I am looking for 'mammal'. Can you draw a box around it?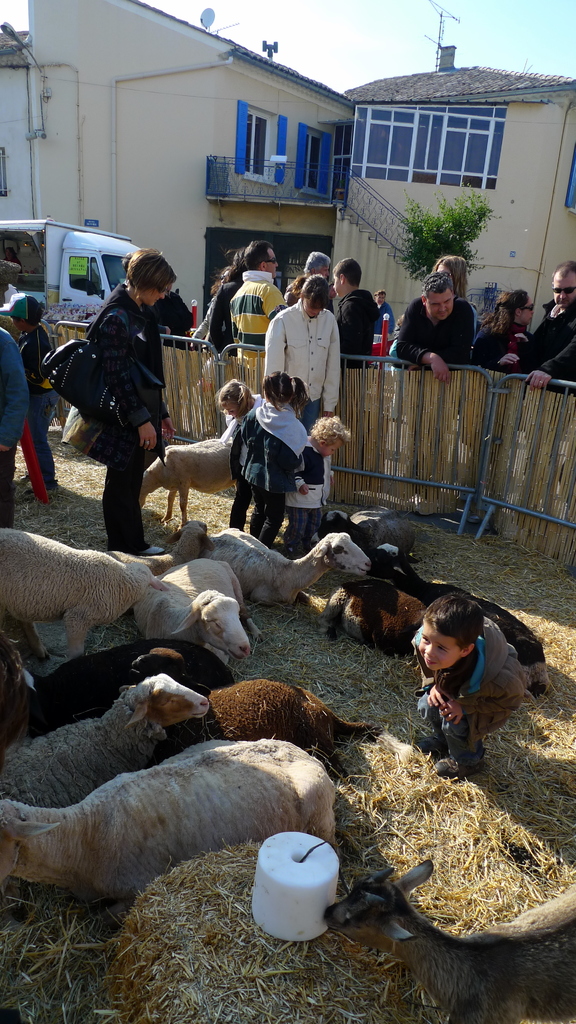
Sure, the bounding box is 123/645/381/755.
